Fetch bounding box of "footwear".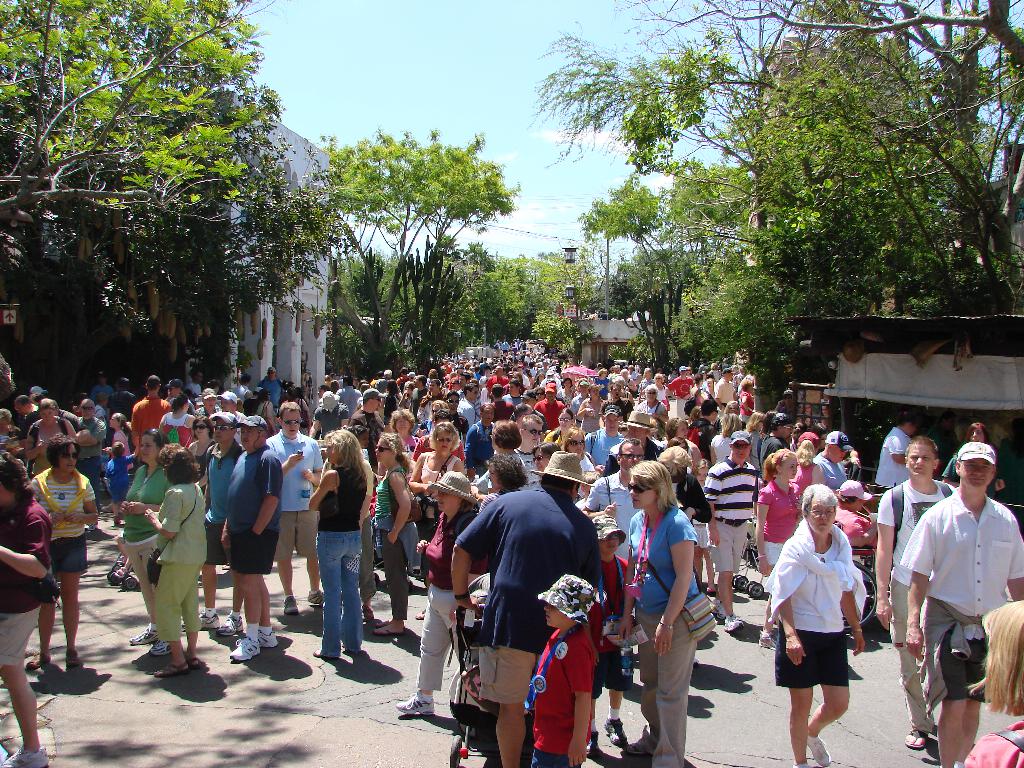
Bbox: pyautogui.locateOnScreen(154, 663, 189, 675).
